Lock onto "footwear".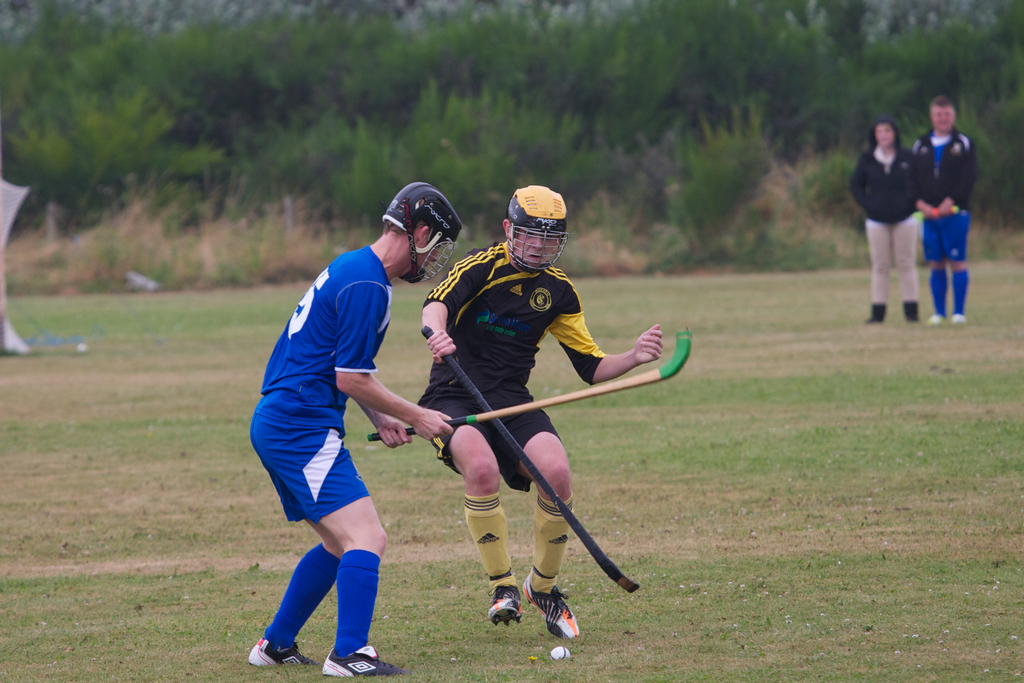
Locked: rect(323, 644, 403, 682).
